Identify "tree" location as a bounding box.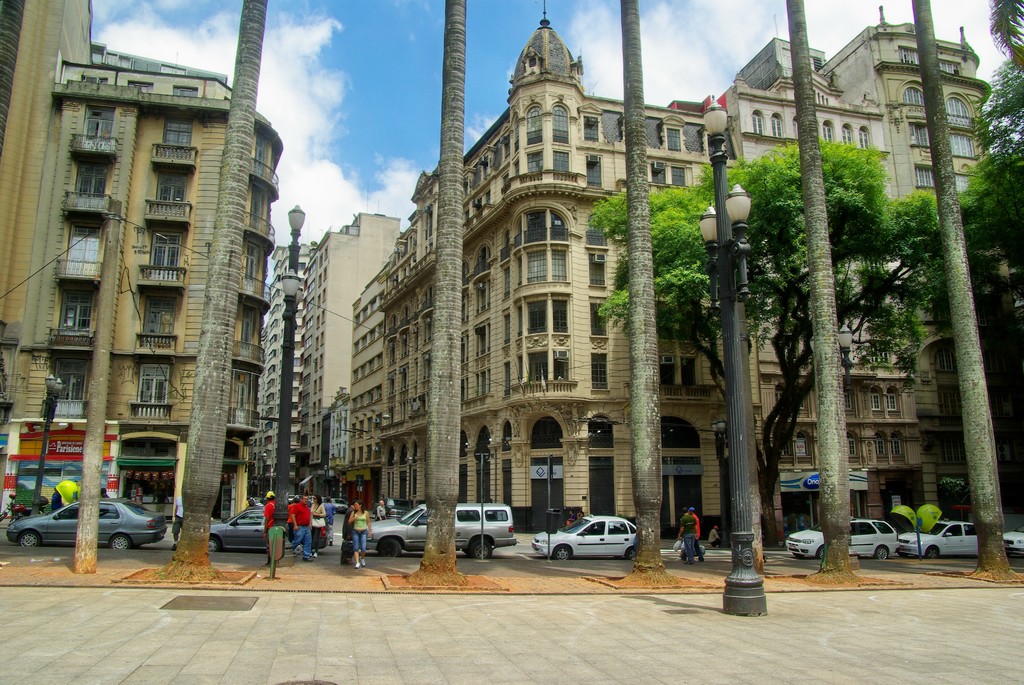
937, 54, 1023, 365.
